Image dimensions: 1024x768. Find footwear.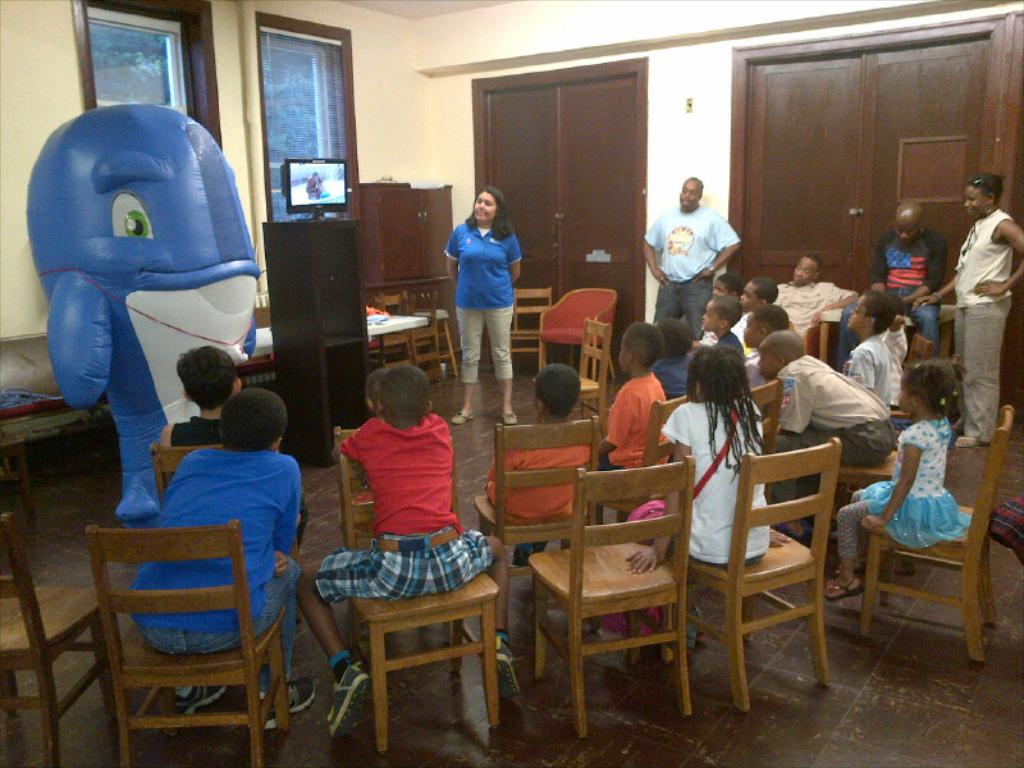
locate(820, 568, 865, 603).
